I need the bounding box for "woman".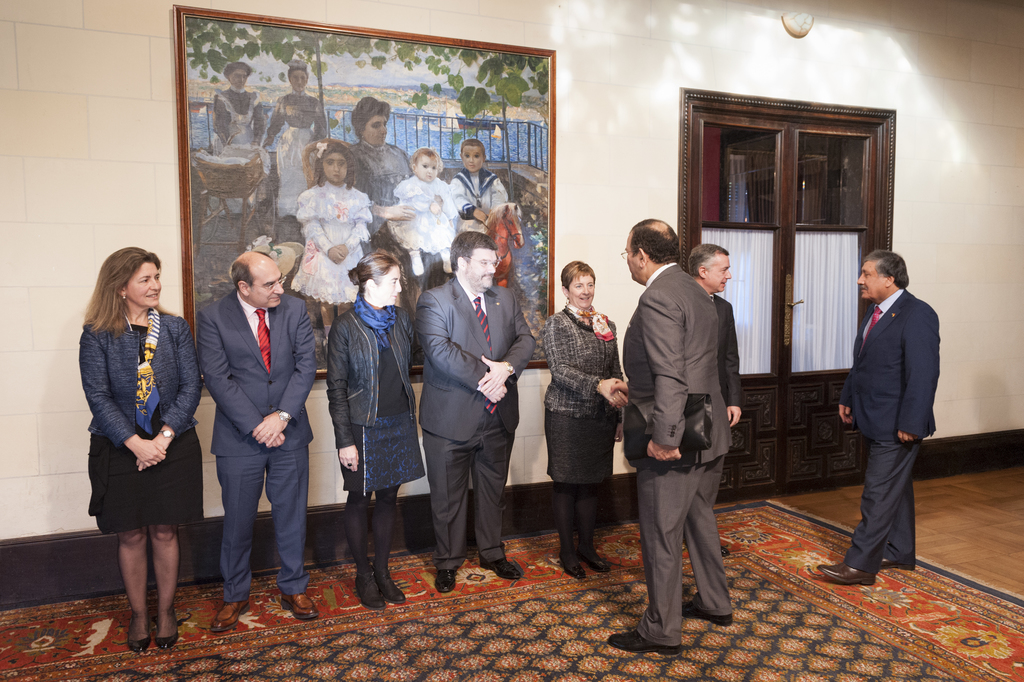
Here it is: l=344, t=92, r=409, b=243.
